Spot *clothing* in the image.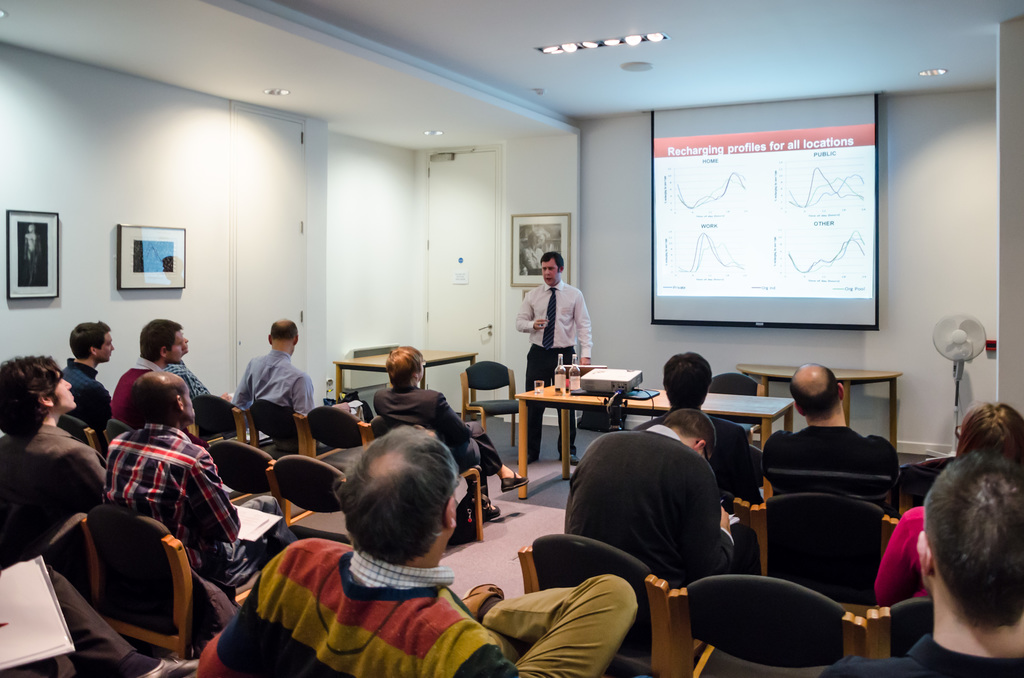
*clothing* found at bbox=(0, 421, 111, 547).
